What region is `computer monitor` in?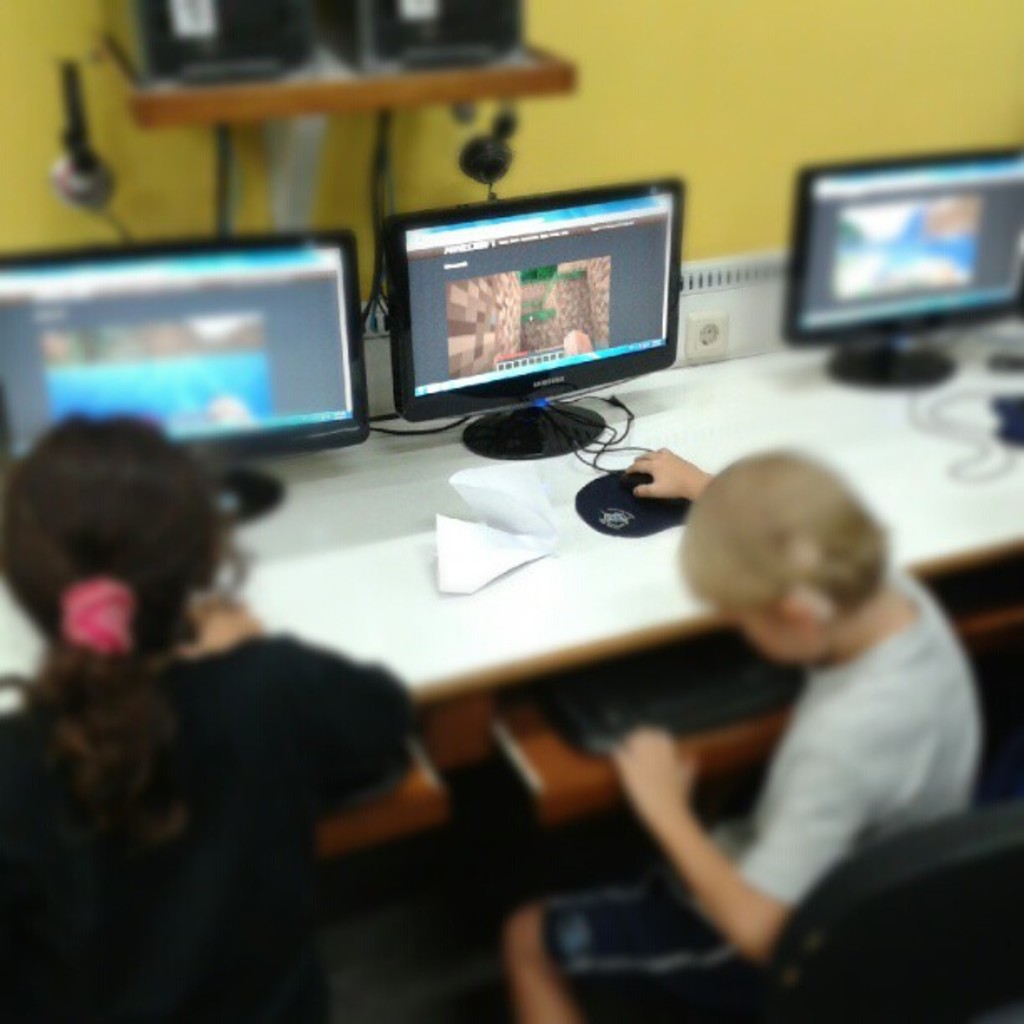
(x1=778, y1=144, x2=1022, y2=358).
